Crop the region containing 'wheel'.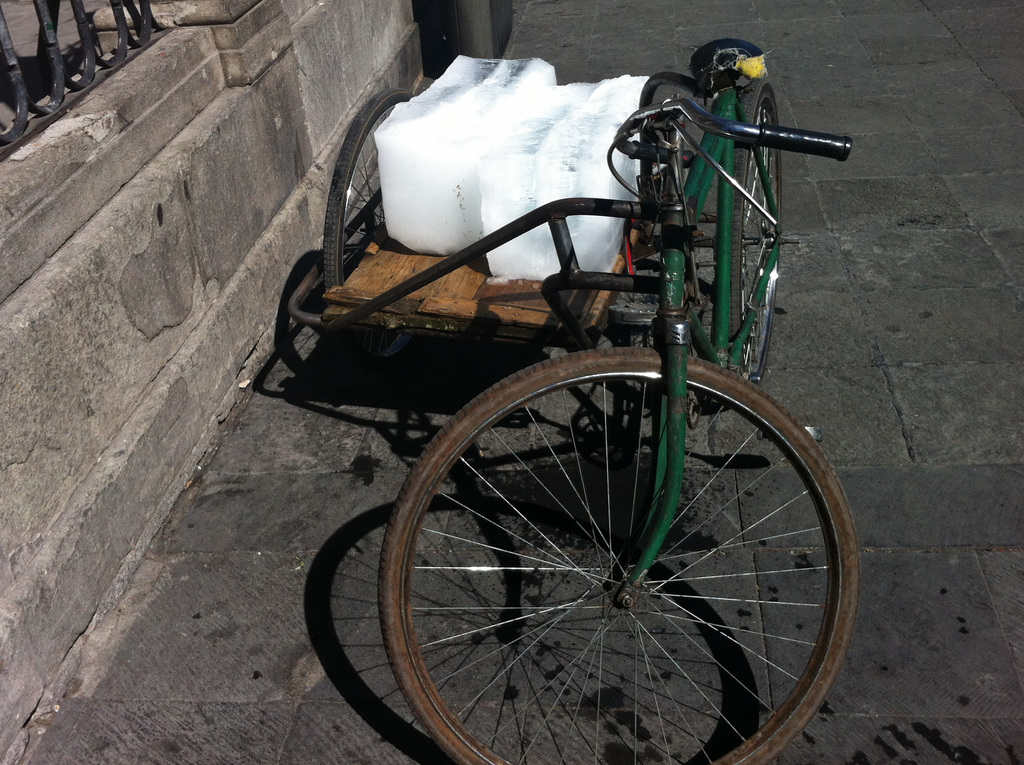
Crop region: {"left": 322, "top": 88, "right": 409, "bottom": 300}.
